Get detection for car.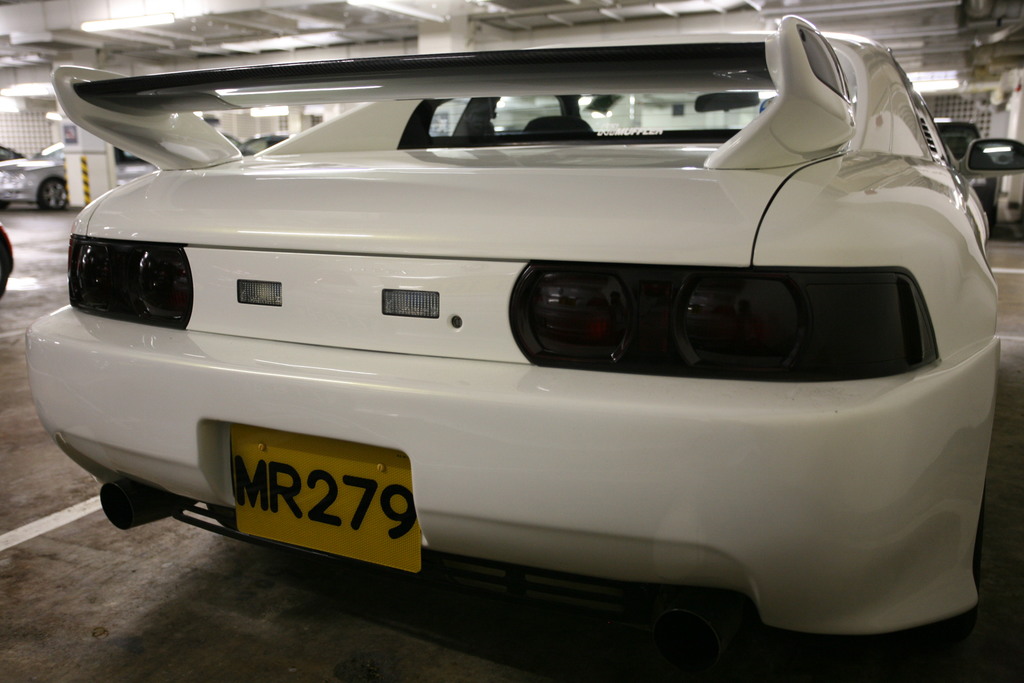
Detection: 24,15,1023,682.
